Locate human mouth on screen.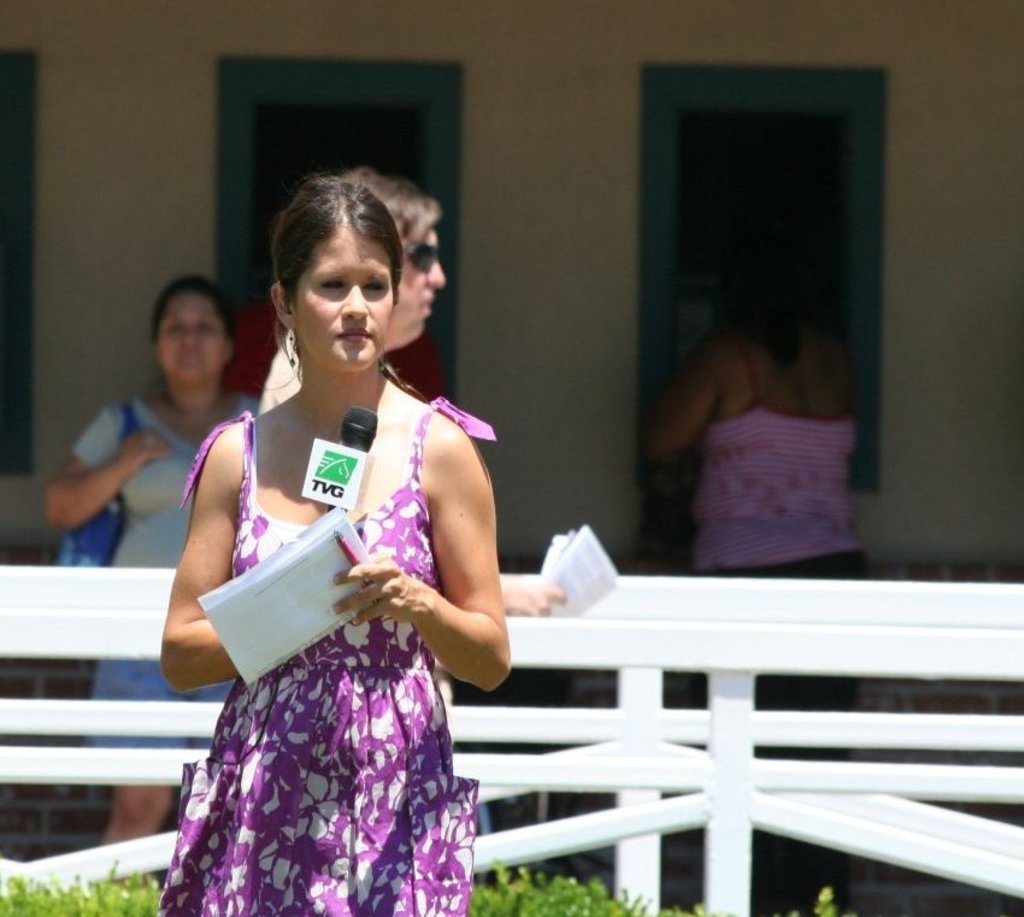
On screen at [left=337, top=329, right=371, bottom=341].
